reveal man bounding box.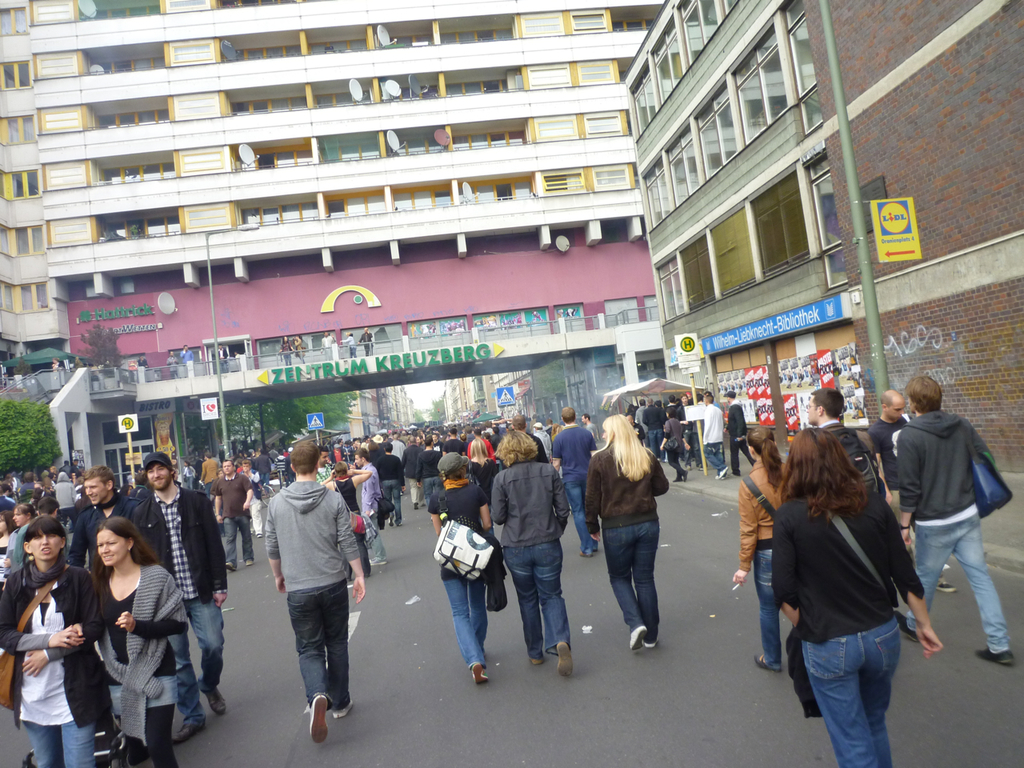
Revealed: detection(705, 396, 723, 480).
